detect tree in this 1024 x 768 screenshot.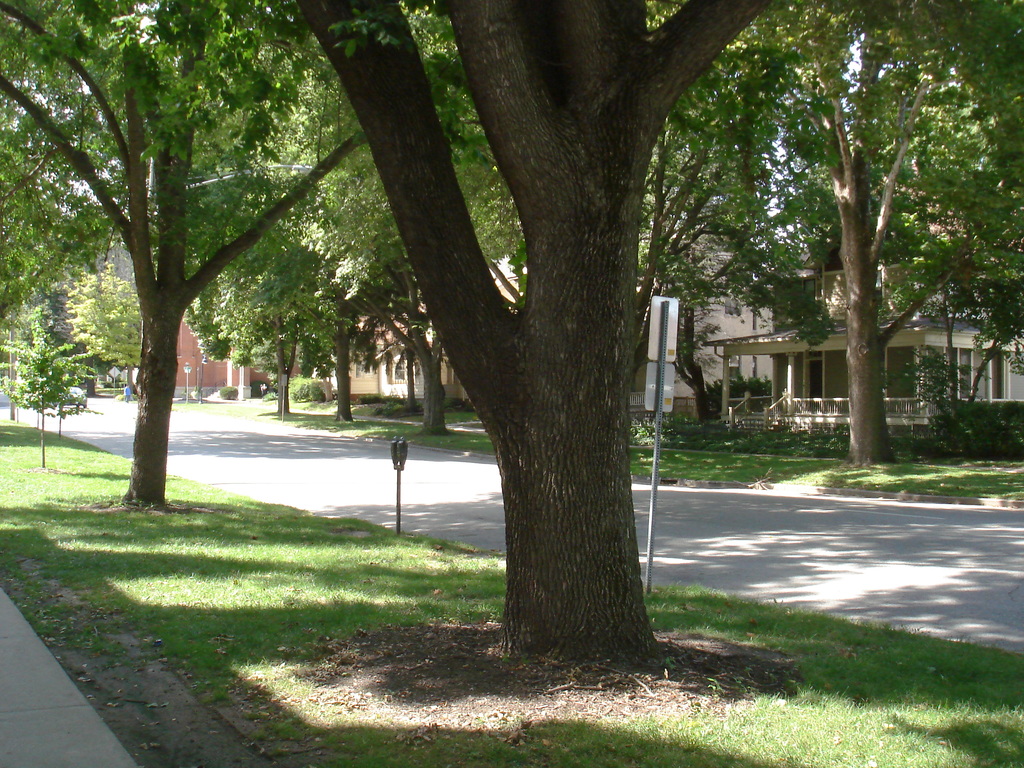
Detection: 633, 0, 1023, 483.
